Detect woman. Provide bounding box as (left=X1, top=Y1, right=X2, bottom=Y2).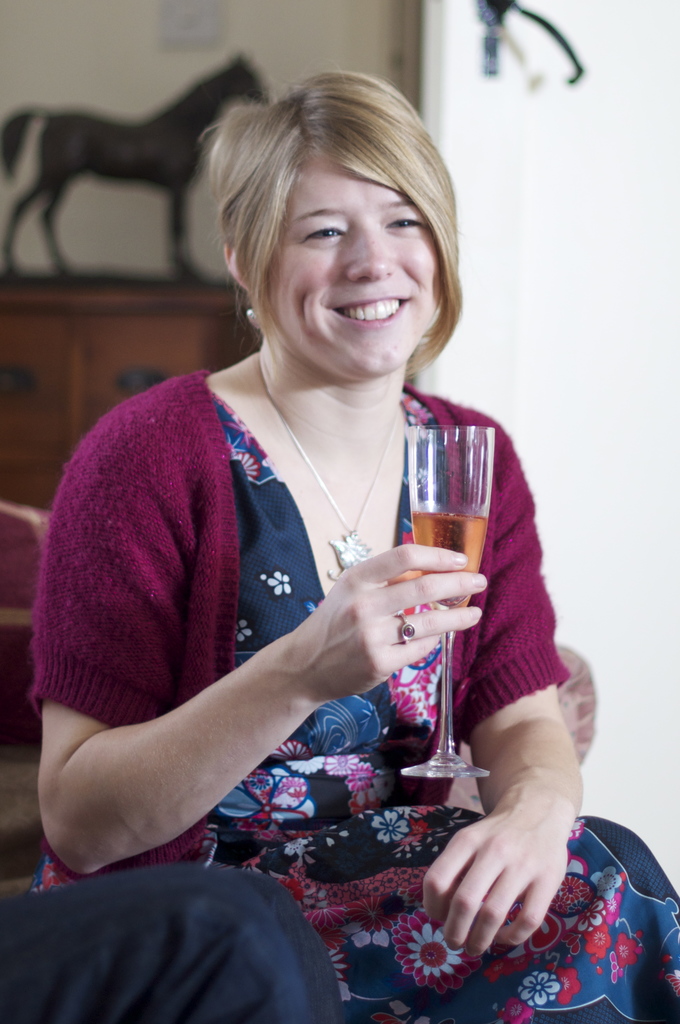
(left=51, top=29, right=546, bottom=972).
